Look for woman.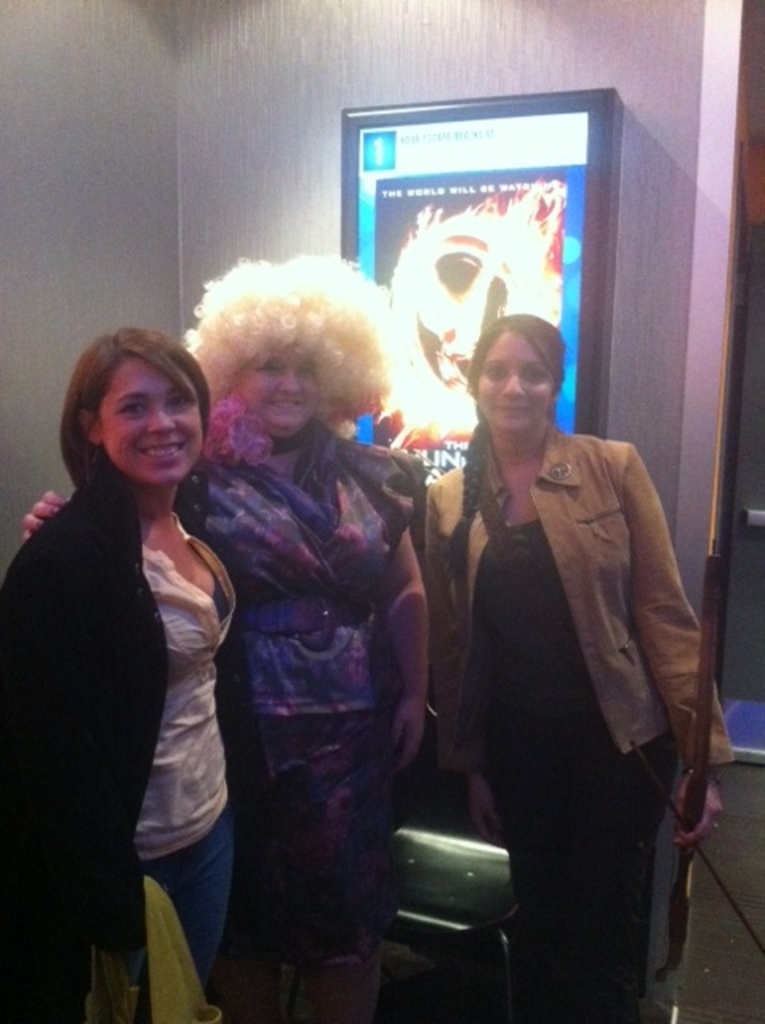
Found: rect(10, 262, 418, 990).
